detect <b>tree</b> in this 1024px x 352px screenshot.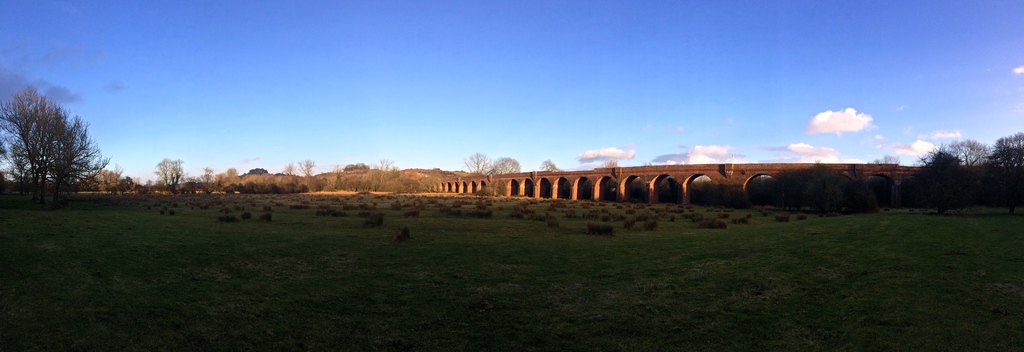
Detection: bbox(0, 75, 109, 194).
